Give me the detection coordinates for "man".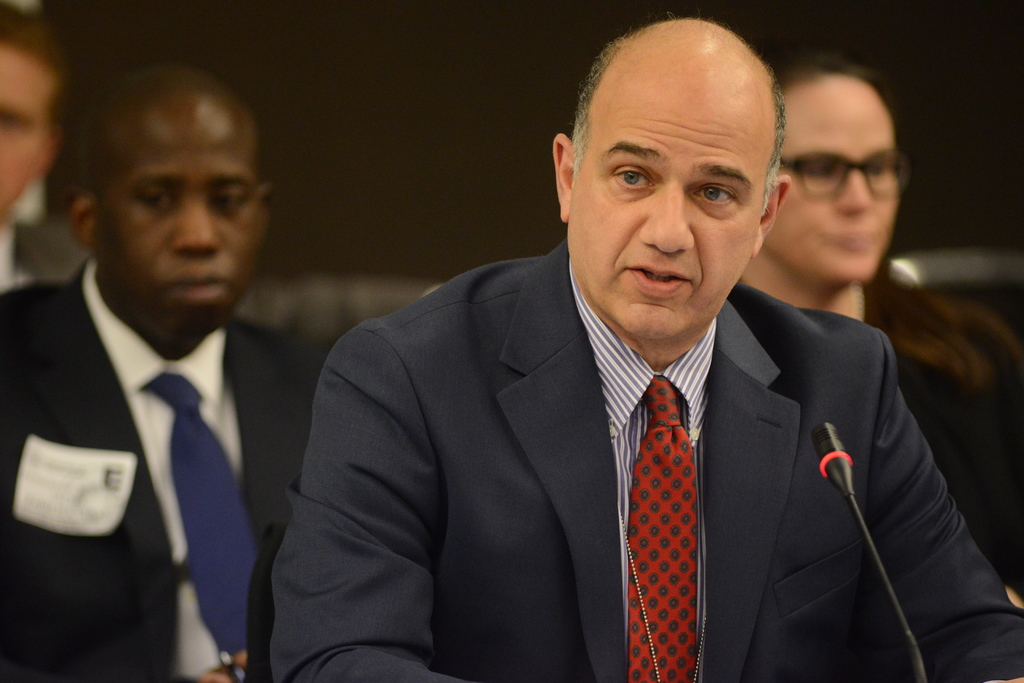
[0,61,329,682].
